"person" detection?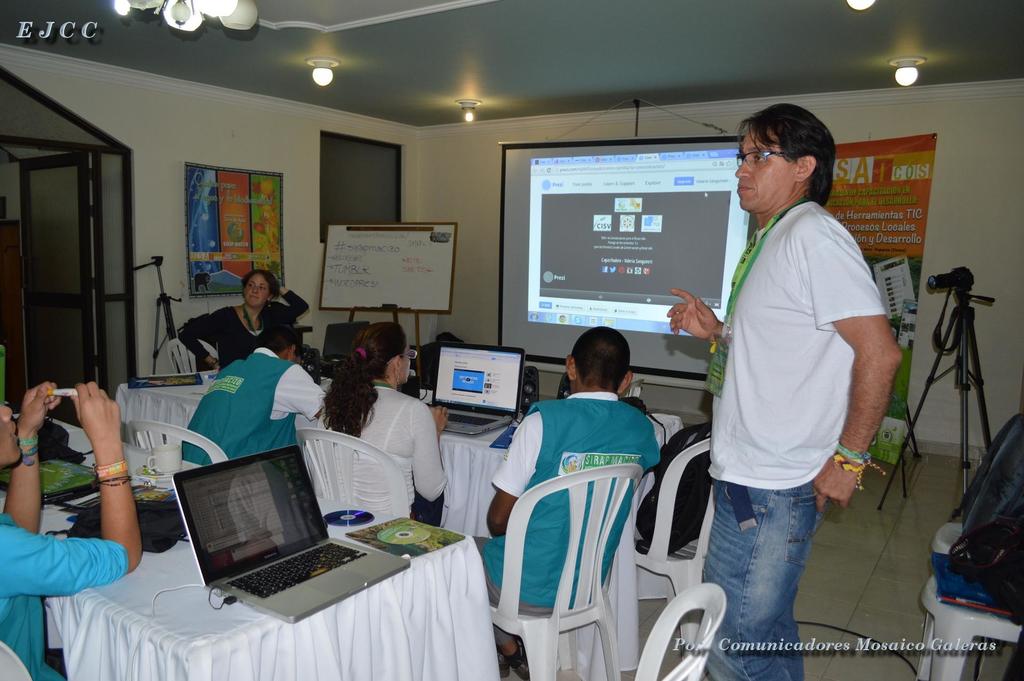
<bbox>472, 324, 662, 680</bbox>
